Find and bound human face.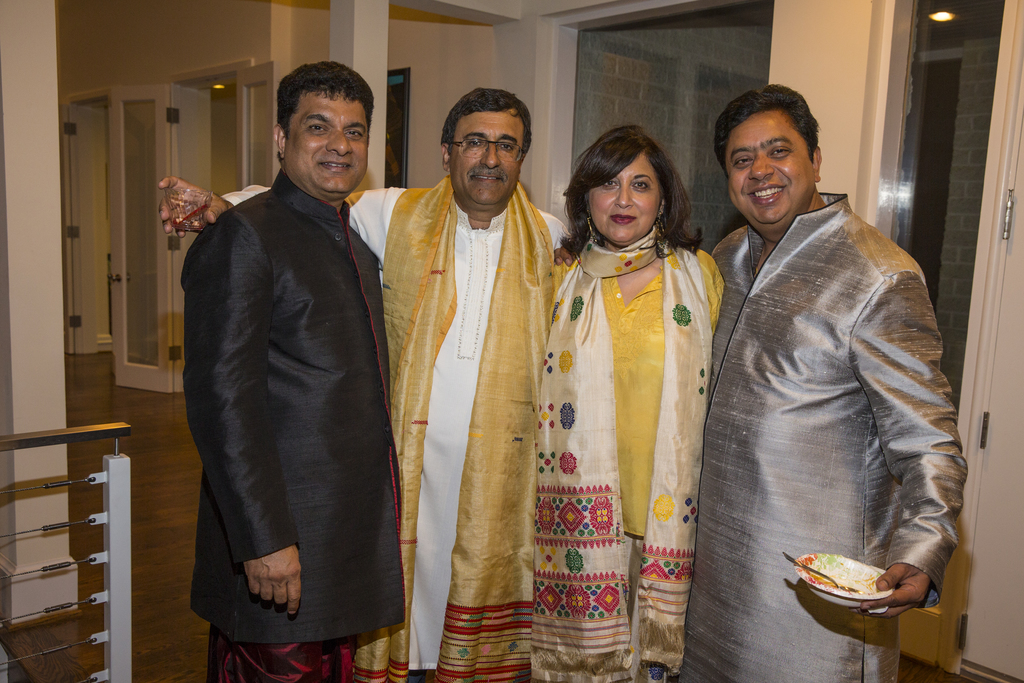
Bound: rect(588, 152, 669, 242).
